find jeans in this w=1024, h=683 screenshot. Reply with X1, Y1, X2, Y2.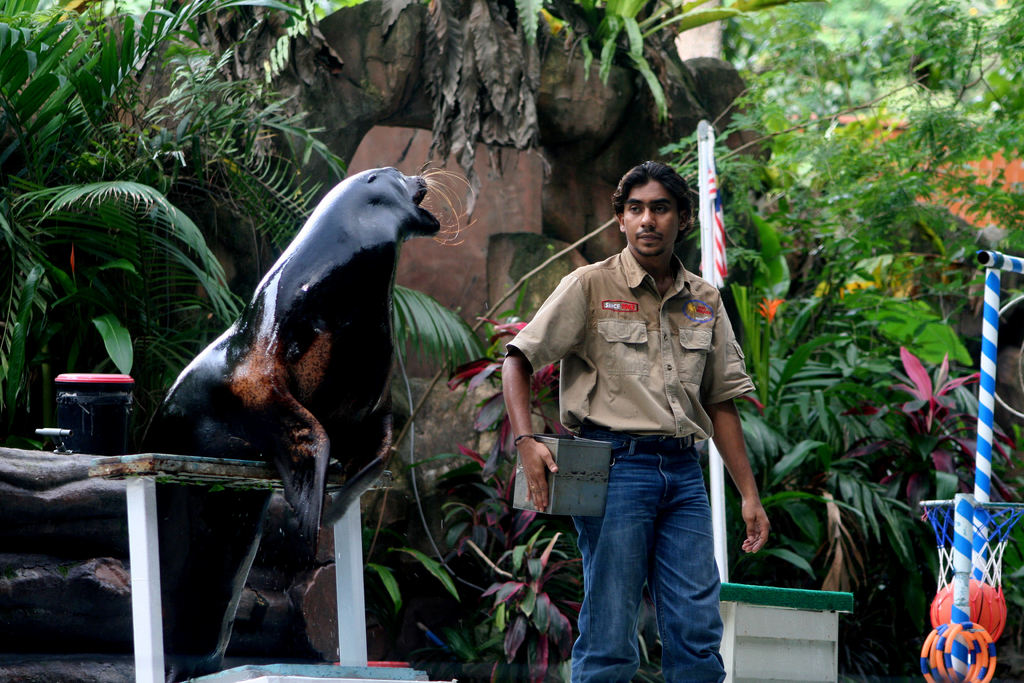
541, 437, 737, 674.
